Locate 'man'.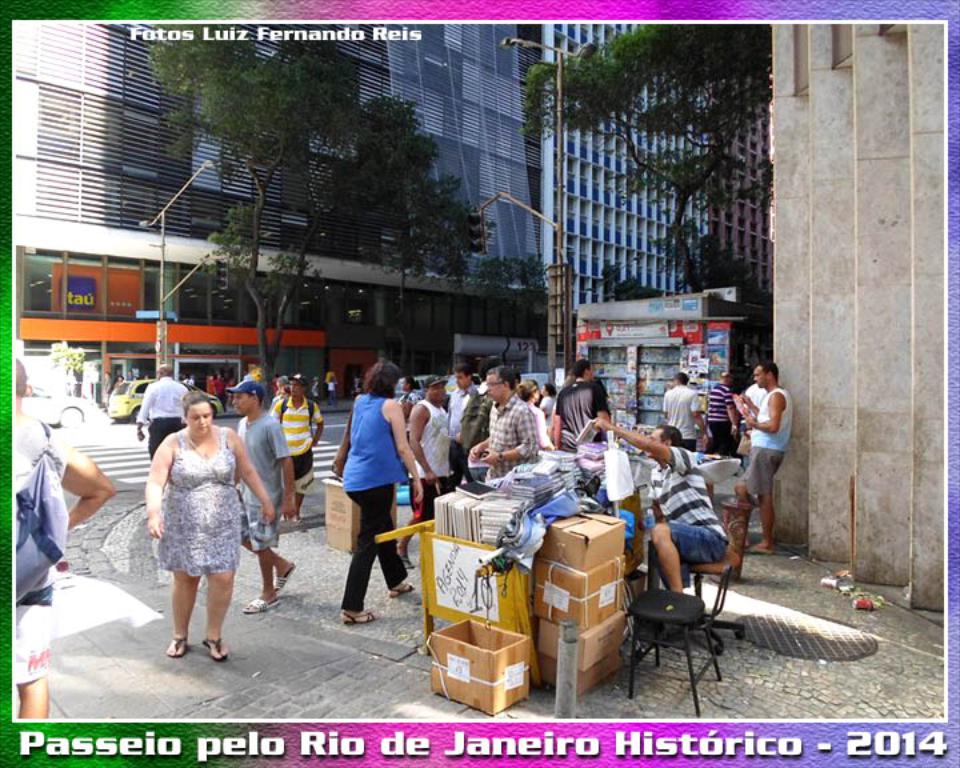
Bounding box: 553 360 608 451.
